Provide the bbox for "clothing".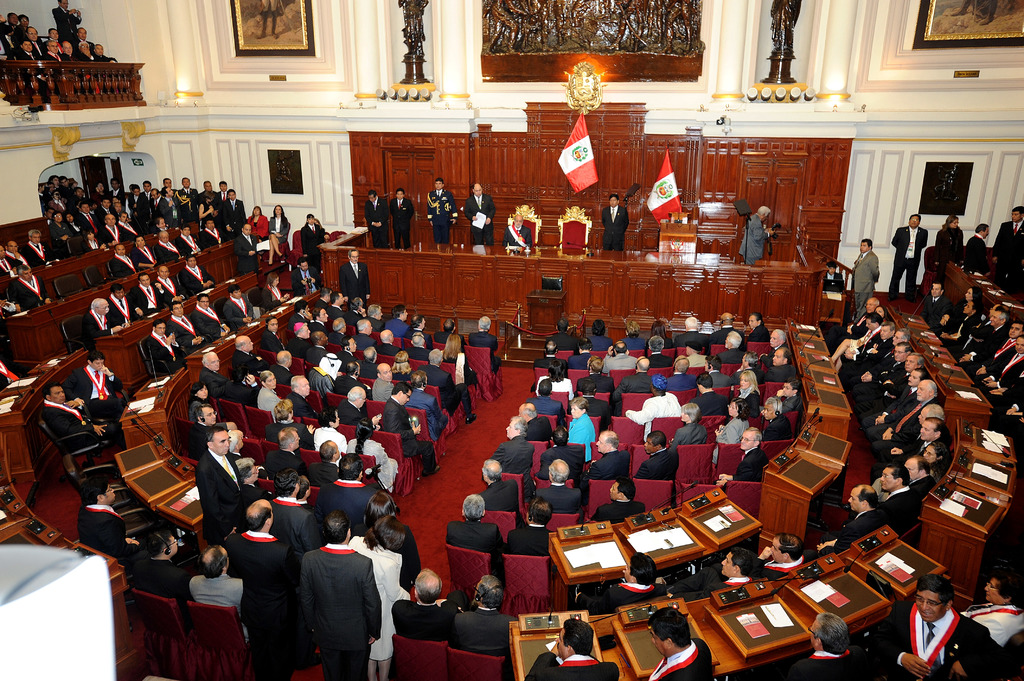
918,294,953,322.
